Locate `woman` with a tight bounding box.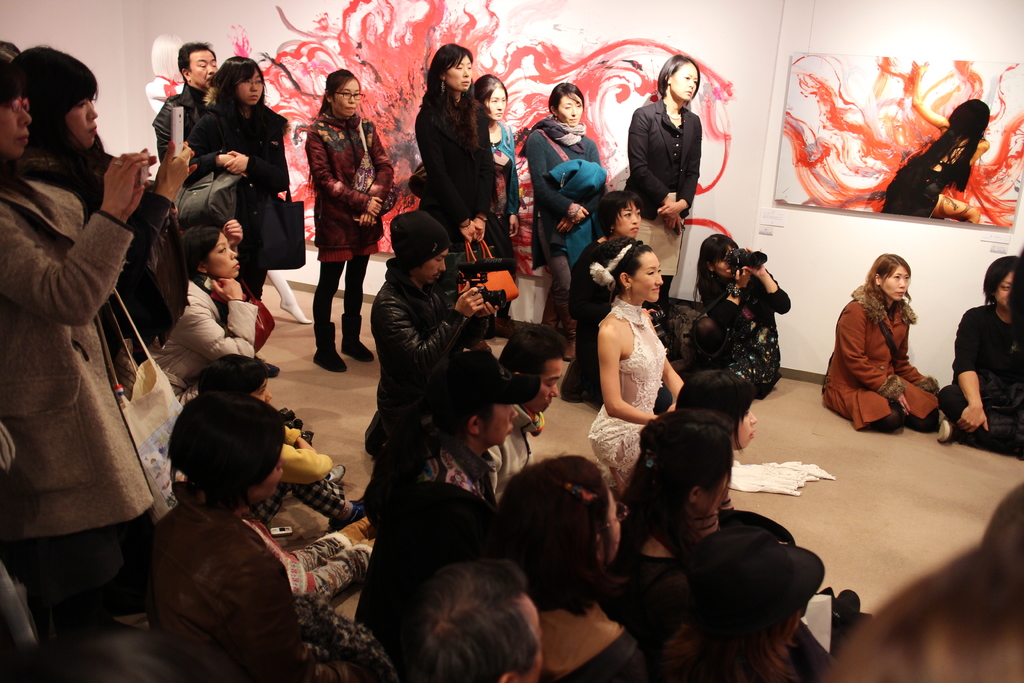
{"left": 160, "top": 208, "right": 266, "bottom": 388}.
